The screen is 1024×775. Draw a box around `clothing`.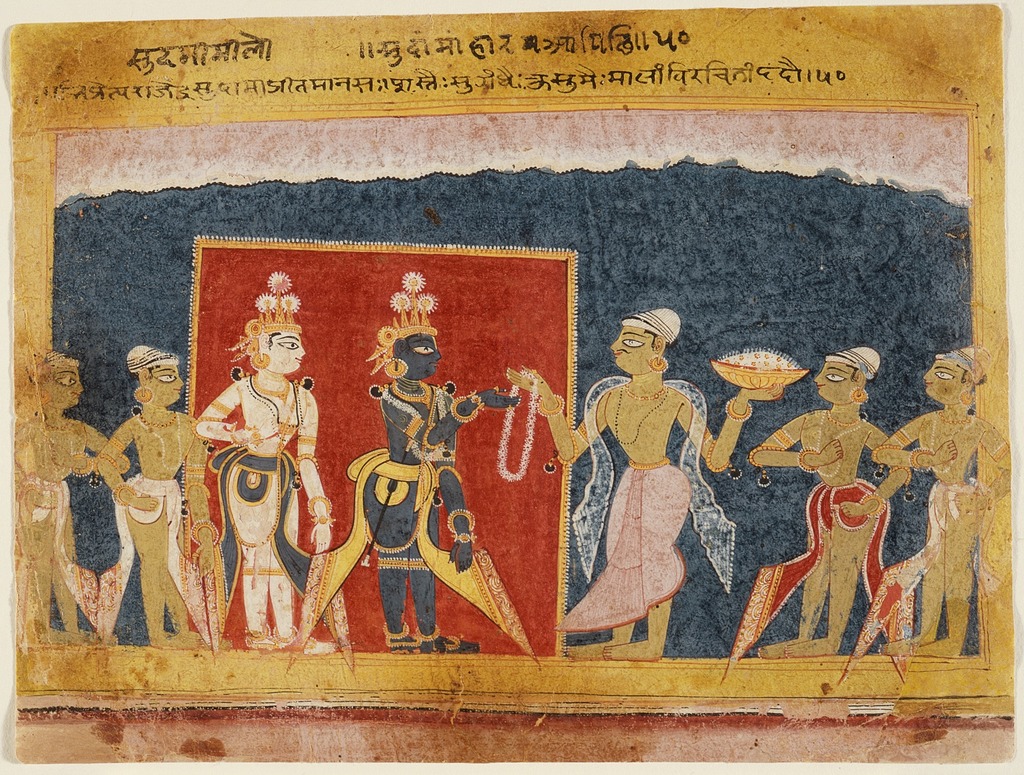
select_region(555, 463, 691, 630).
